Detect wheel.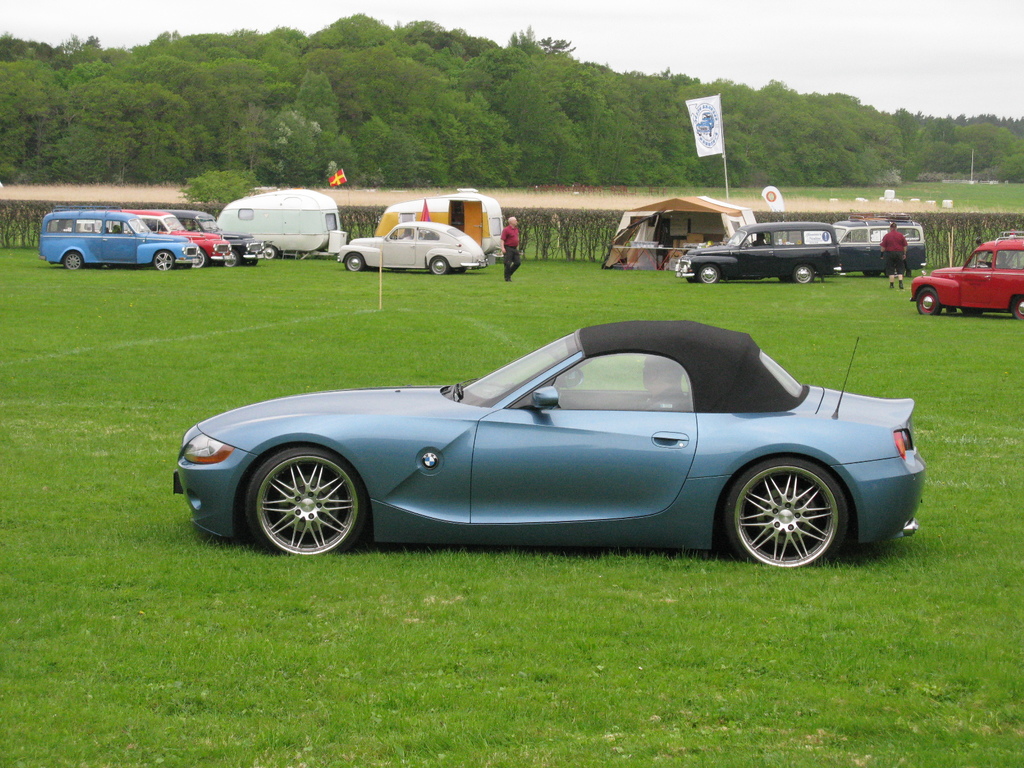
Detected at bbox(701, 268, 723, 284).
